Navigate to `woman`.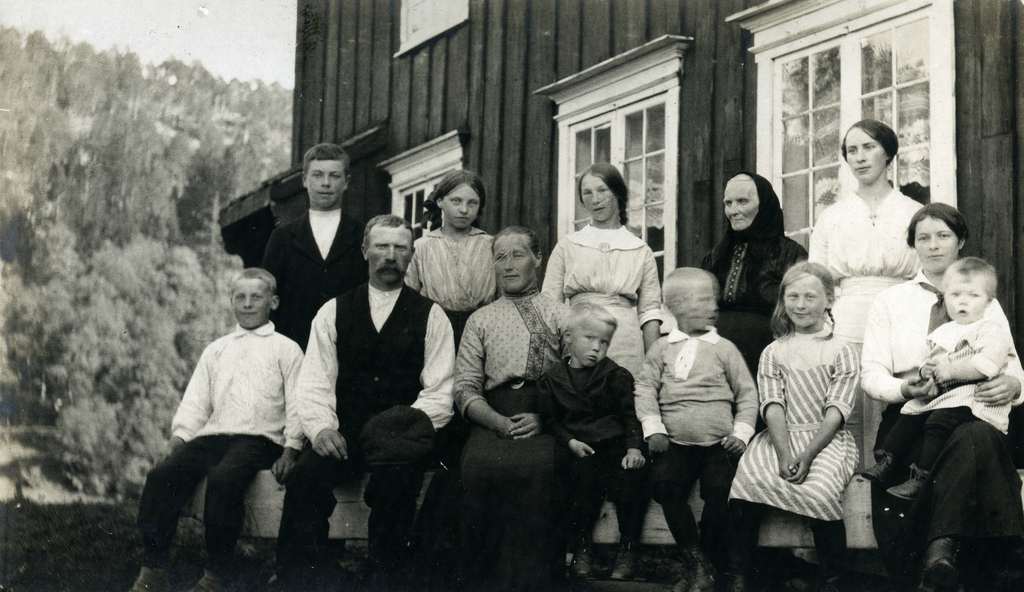
Navigation target: box=[535, 159, 664, 395].
